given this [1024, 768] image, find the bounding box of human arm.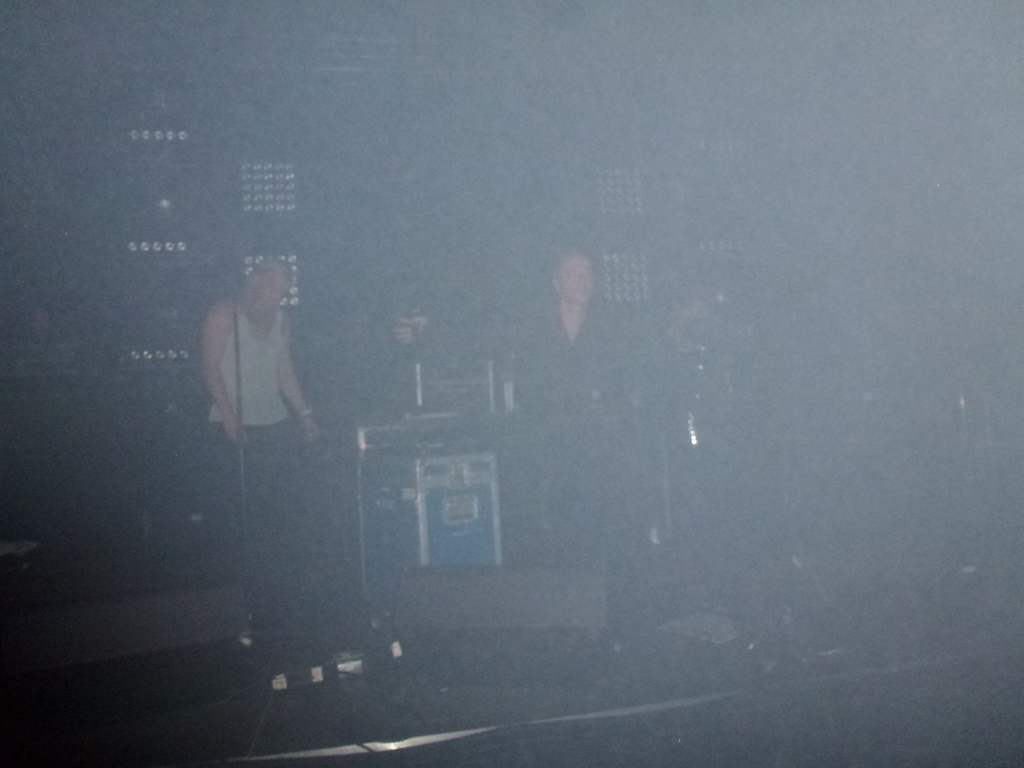
select_region(200, 307, 241, 442).
